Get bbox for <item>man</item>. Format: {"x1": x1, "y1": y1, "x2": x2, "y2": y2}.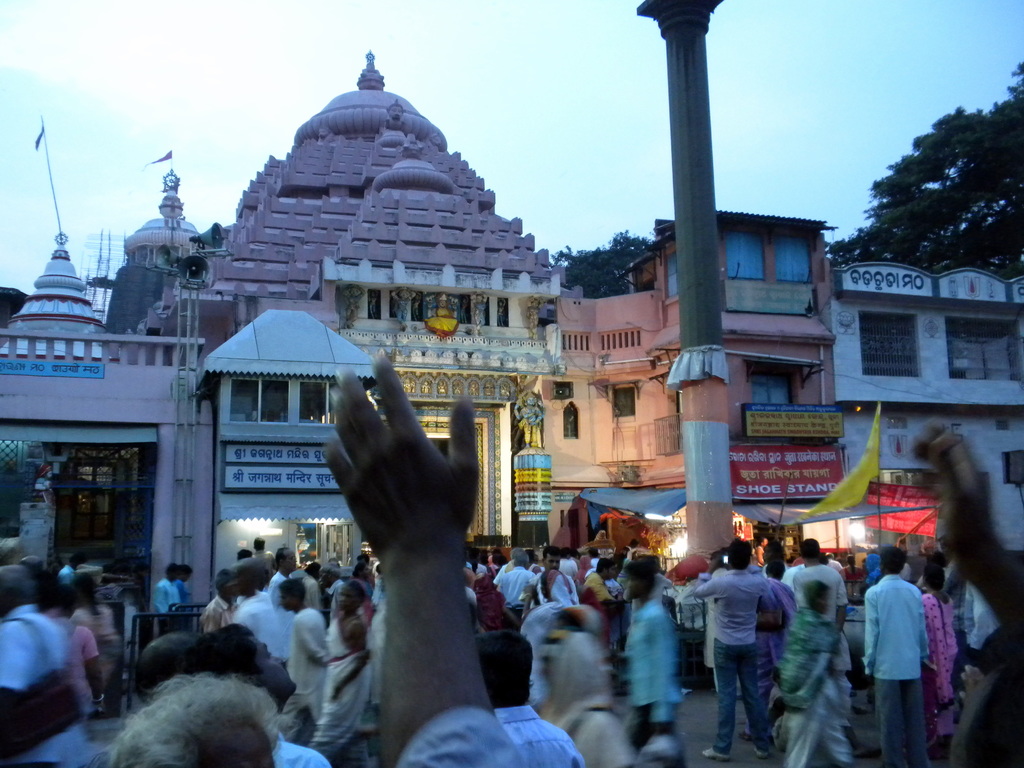
{"x1": 794, "y1": 538, "x2": 846, "y2": 628}.
